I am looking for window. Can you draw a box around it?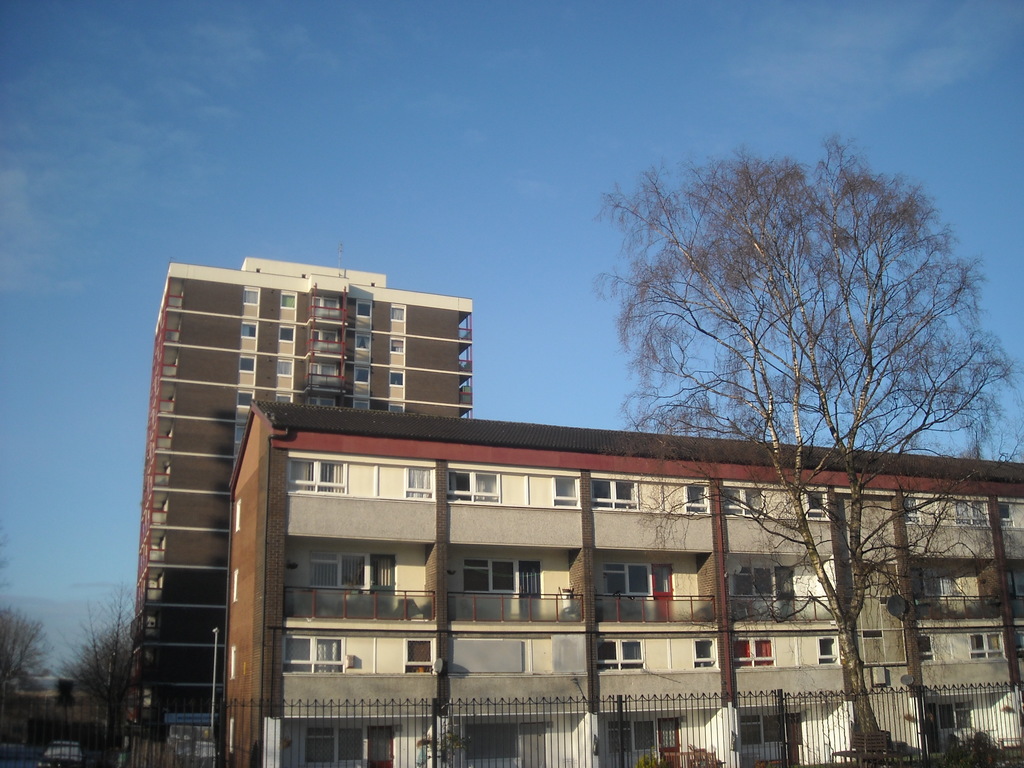
Sure, the bounding box is box(809, 633, 842, 671).
